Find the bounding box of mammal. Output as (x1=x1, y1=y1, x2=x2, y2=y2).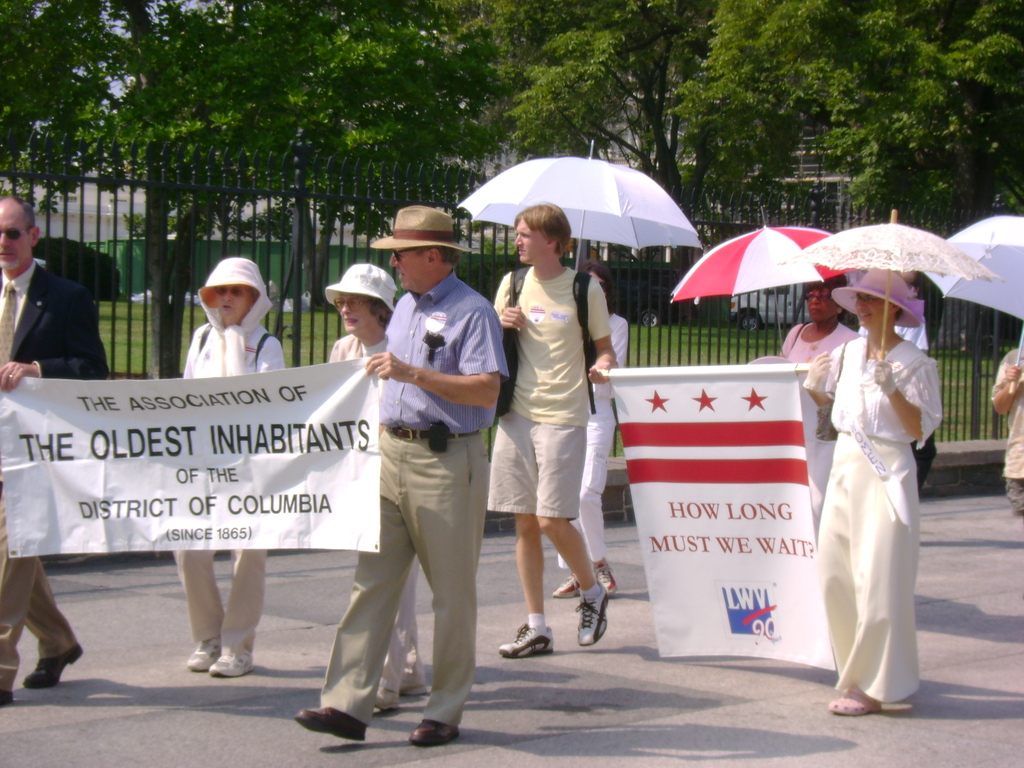
(x1=492, y1=195, x2=620, y2=660).
